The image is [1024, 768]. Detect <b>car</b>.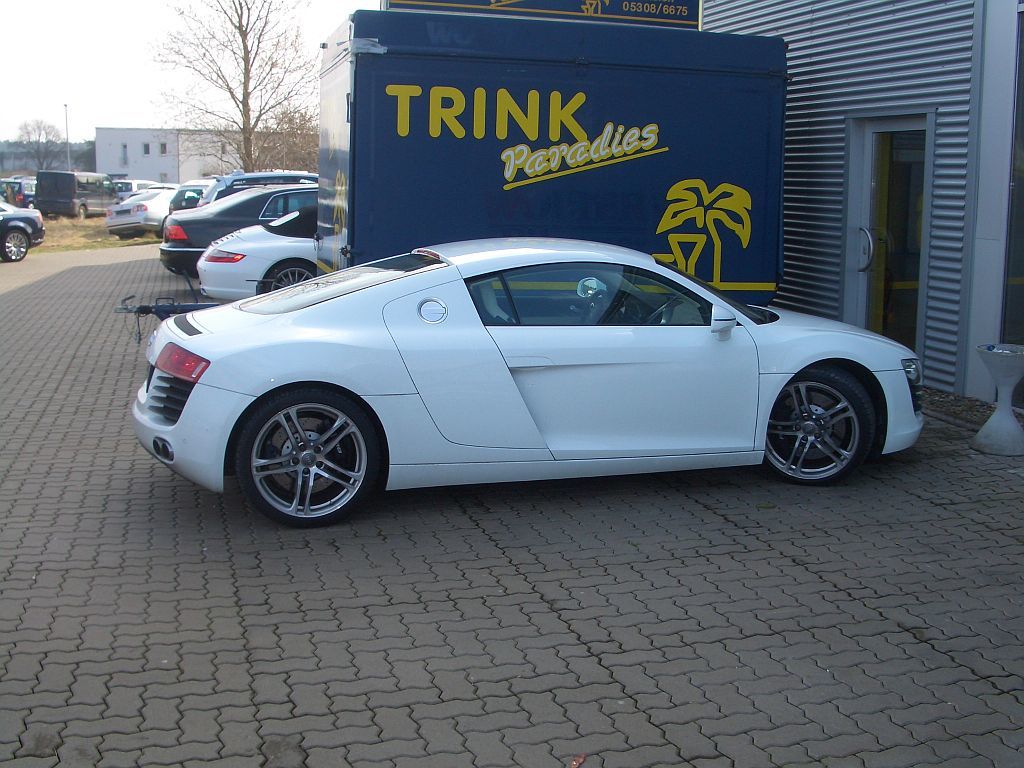
Detection: 111/174/150/201.
